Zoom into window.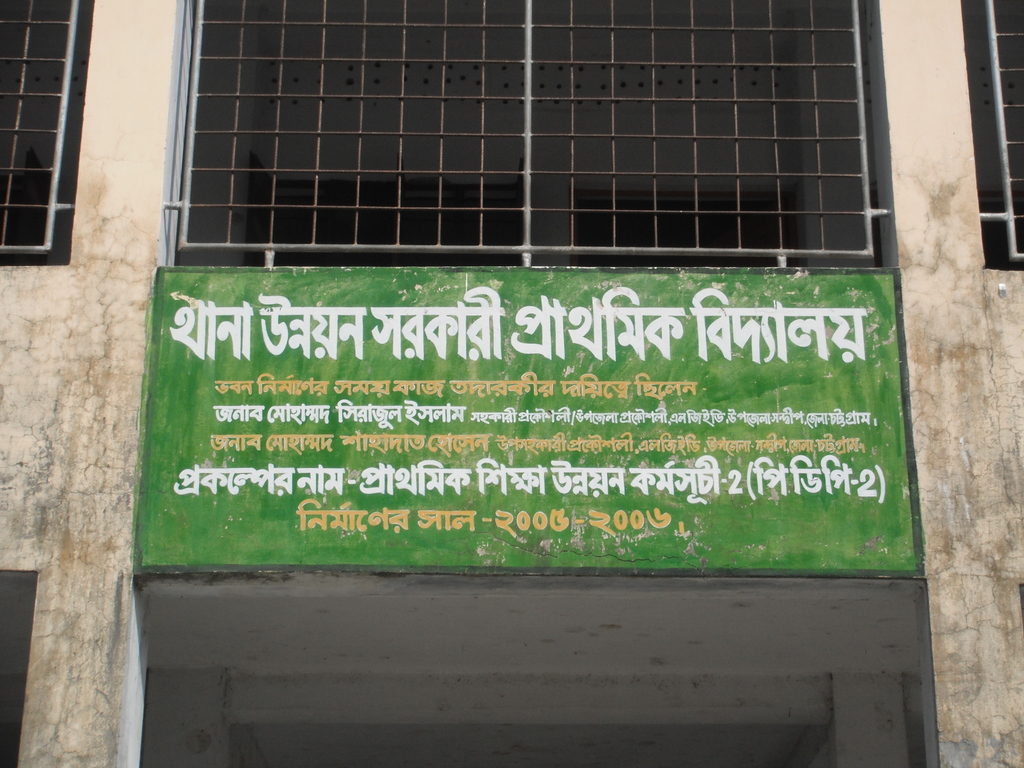
Zoom target: [x1=960, y1=0, x2=1023, y2=271].
